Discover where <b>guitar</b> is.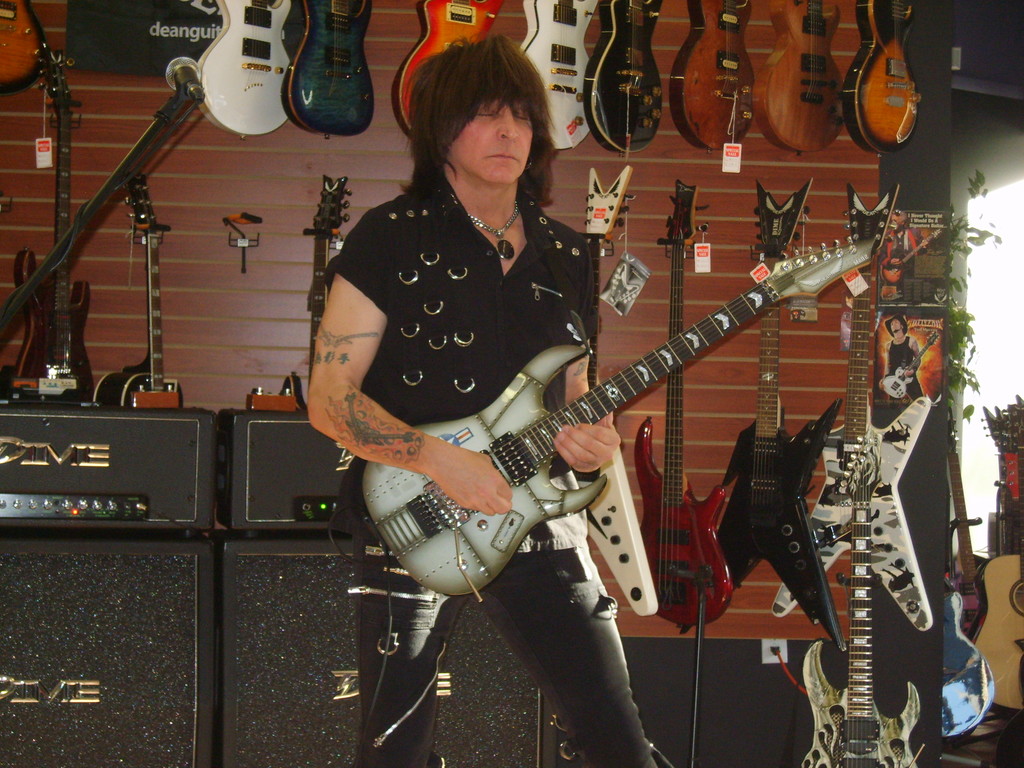
Discovered at bbox=[391, 0, 508, 143].
